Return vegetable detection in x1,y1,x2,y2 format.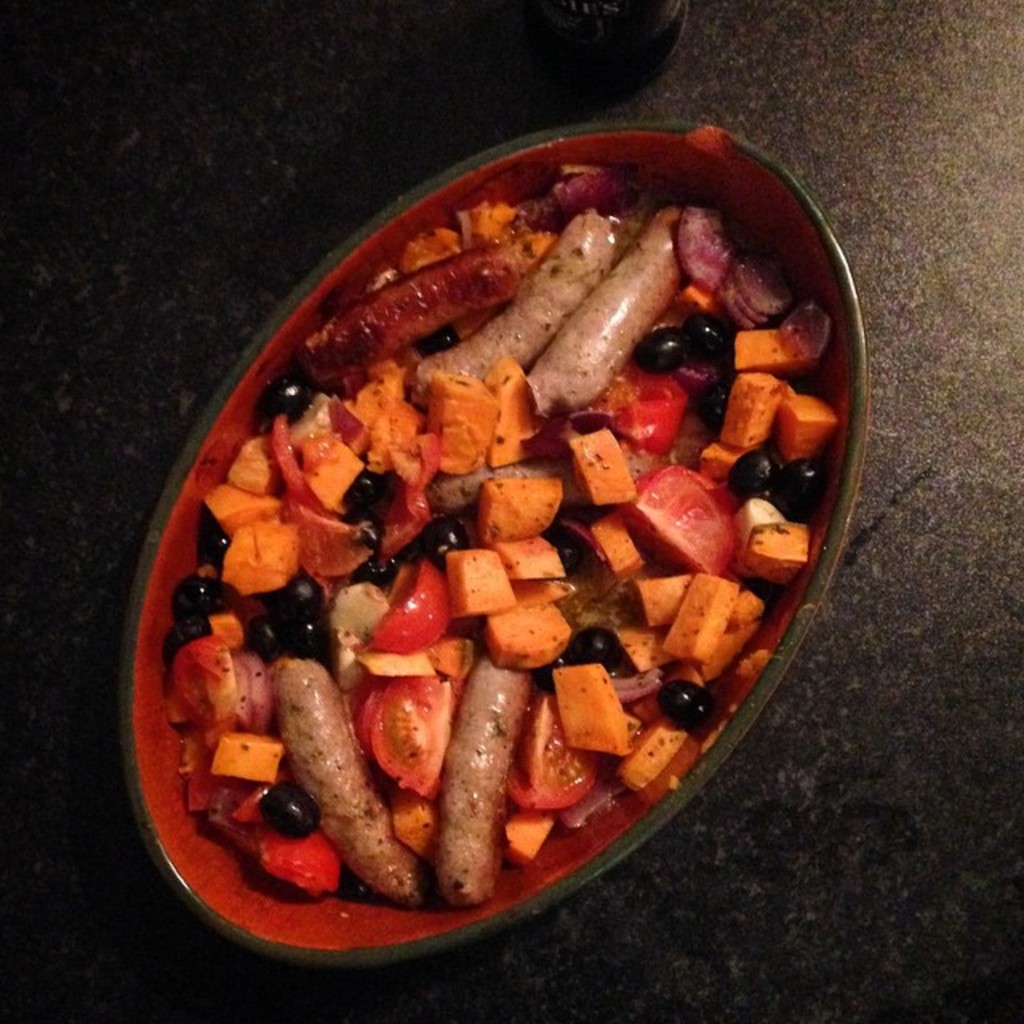
464,203,515,246.
